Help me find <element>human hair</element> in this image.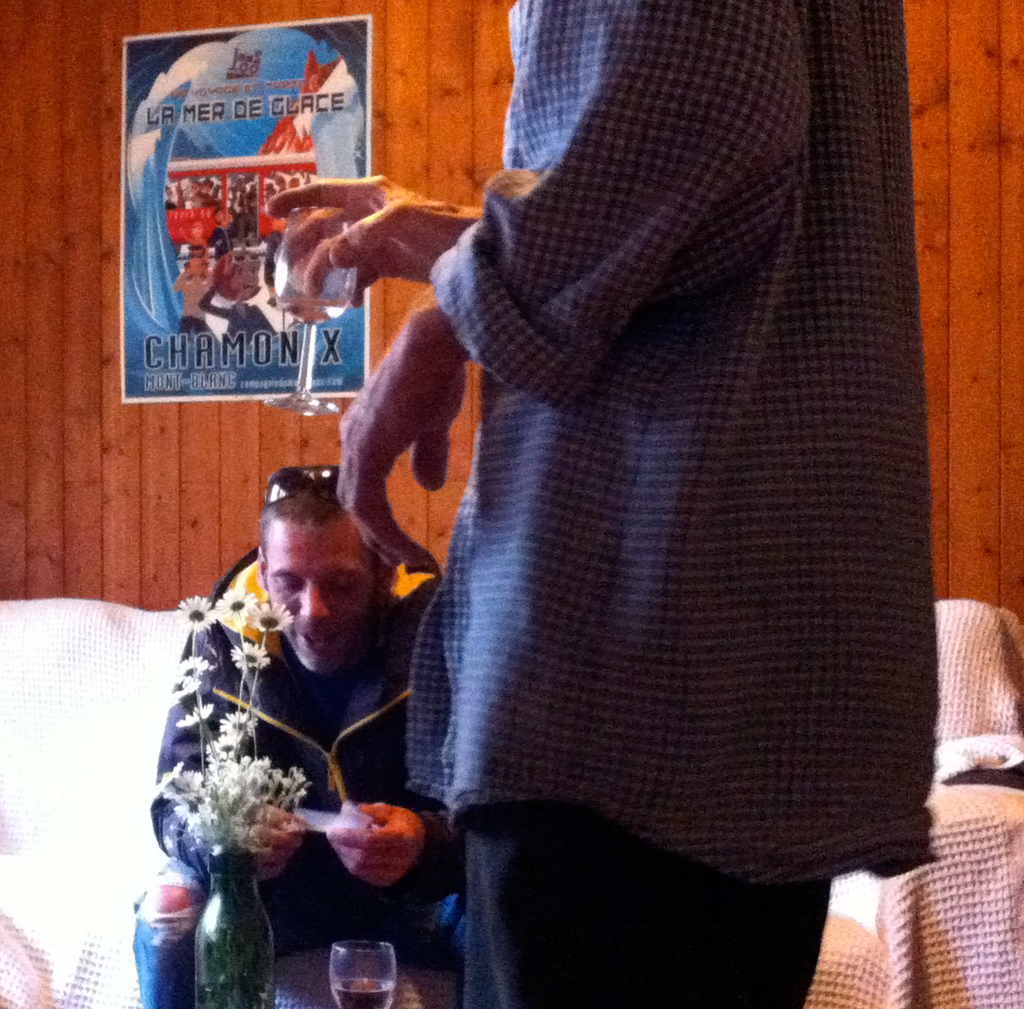
Found it: region(254, 488, 375, 563).
